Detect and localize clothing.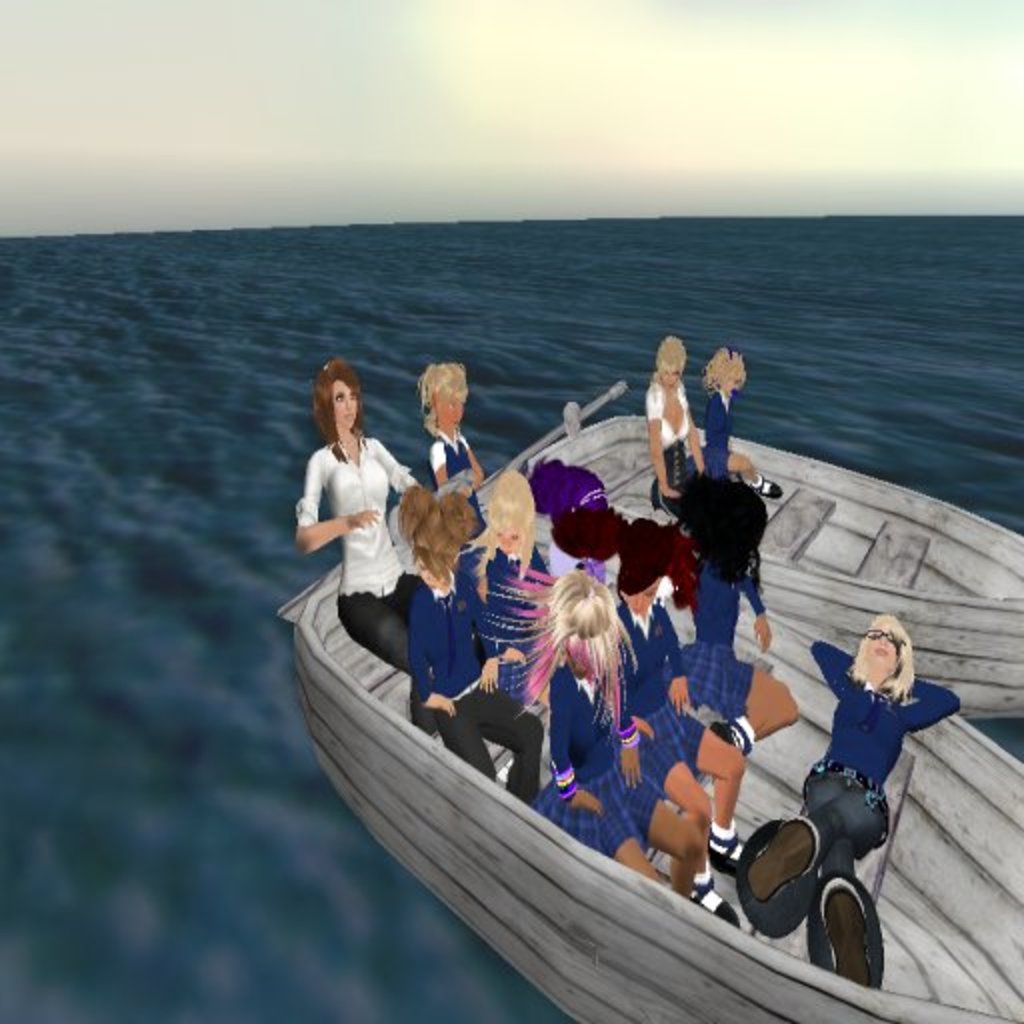
Localized at select_region(694, 388, 734, 486).
